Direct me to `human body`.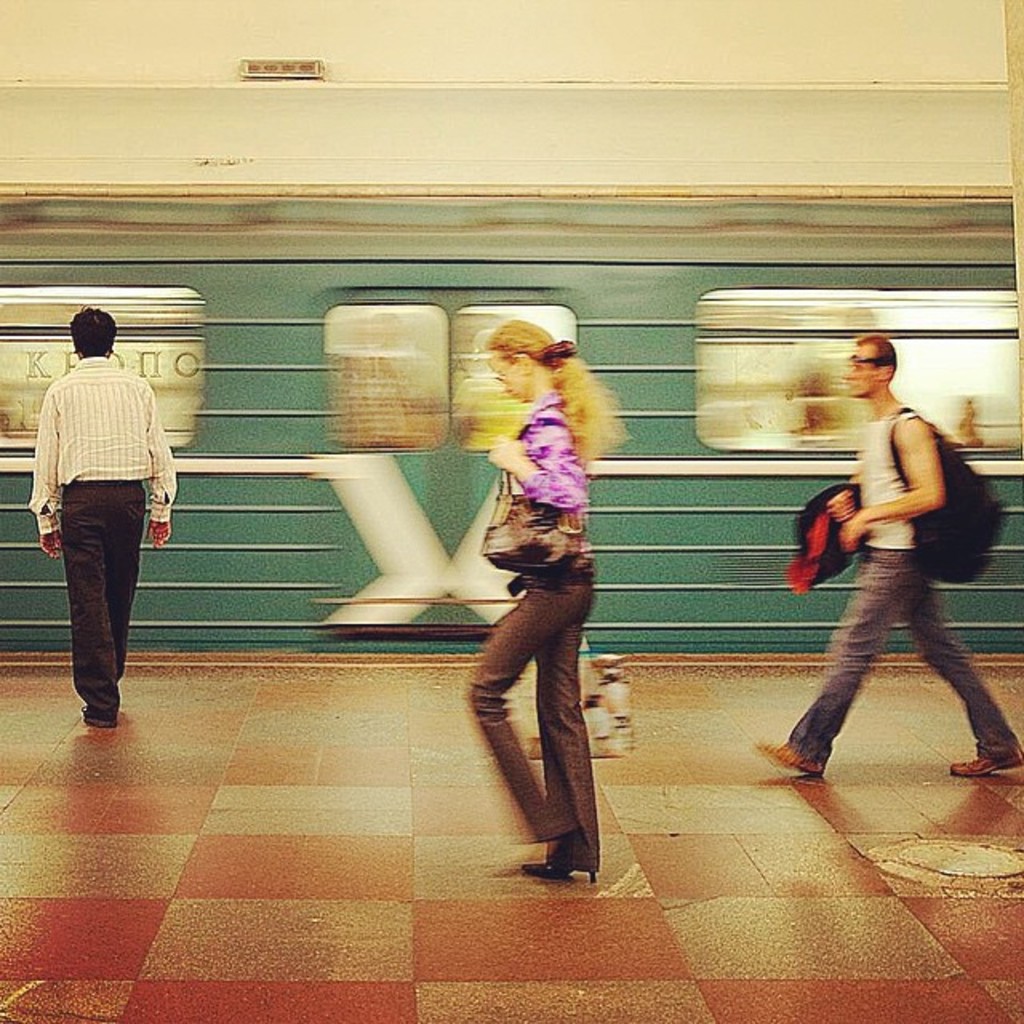
Direction: BBox(754, 394, 1022, 779).
